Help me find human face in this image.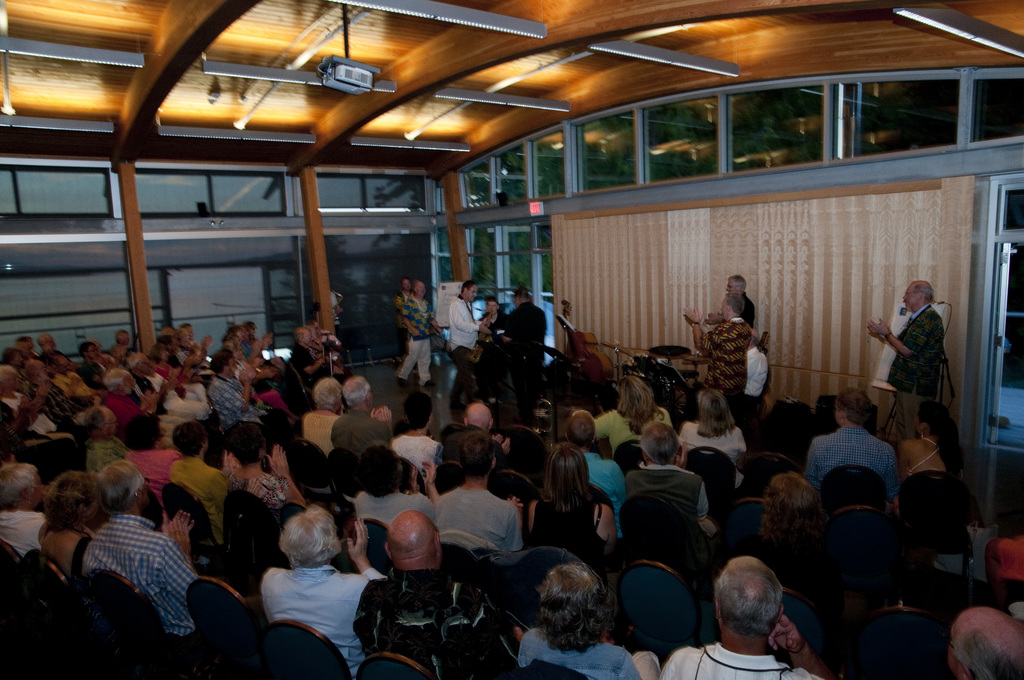
Found it: 187/328/195/338.
